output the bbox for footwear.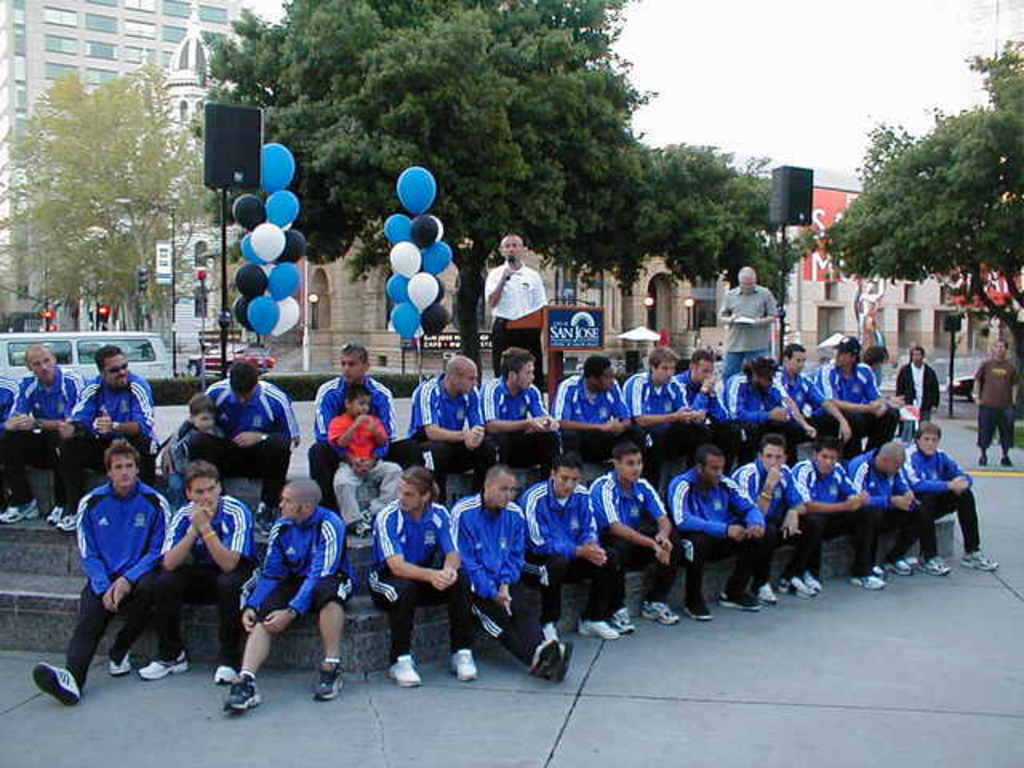
locate(448, 645, 478, 680).
